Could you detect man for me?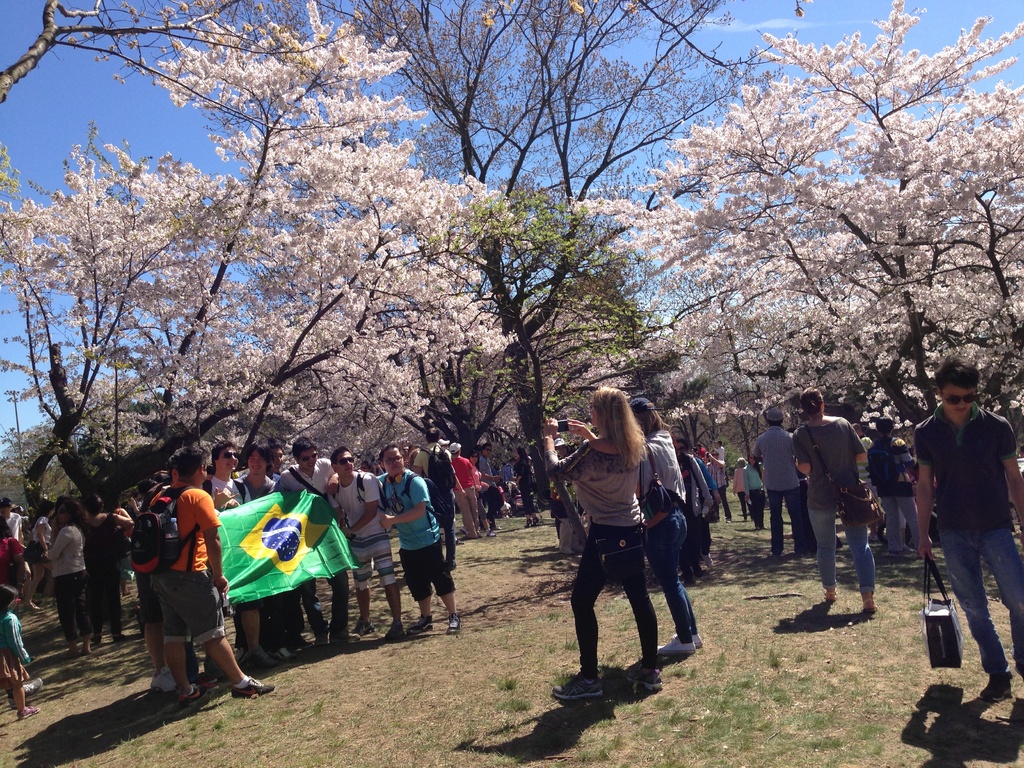
Detection result: rect(907, 355, 1018, 706).
